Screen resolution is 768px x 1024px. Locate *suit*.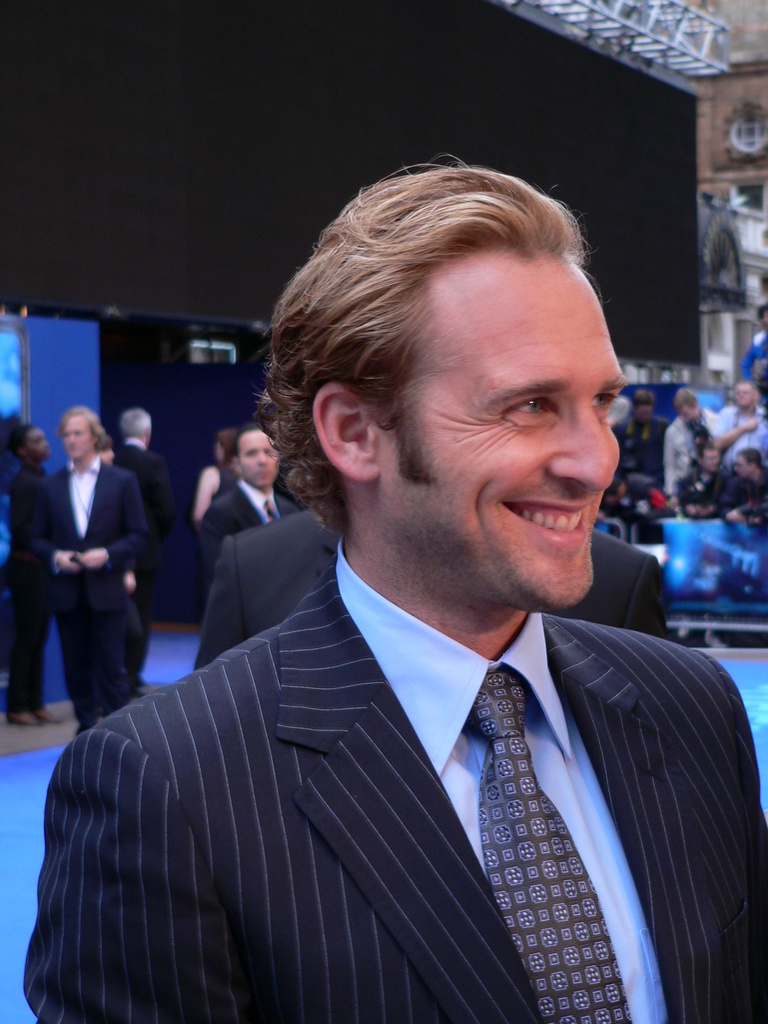
pyautogui.locateOnScreen(26, 385, 160, 727).
